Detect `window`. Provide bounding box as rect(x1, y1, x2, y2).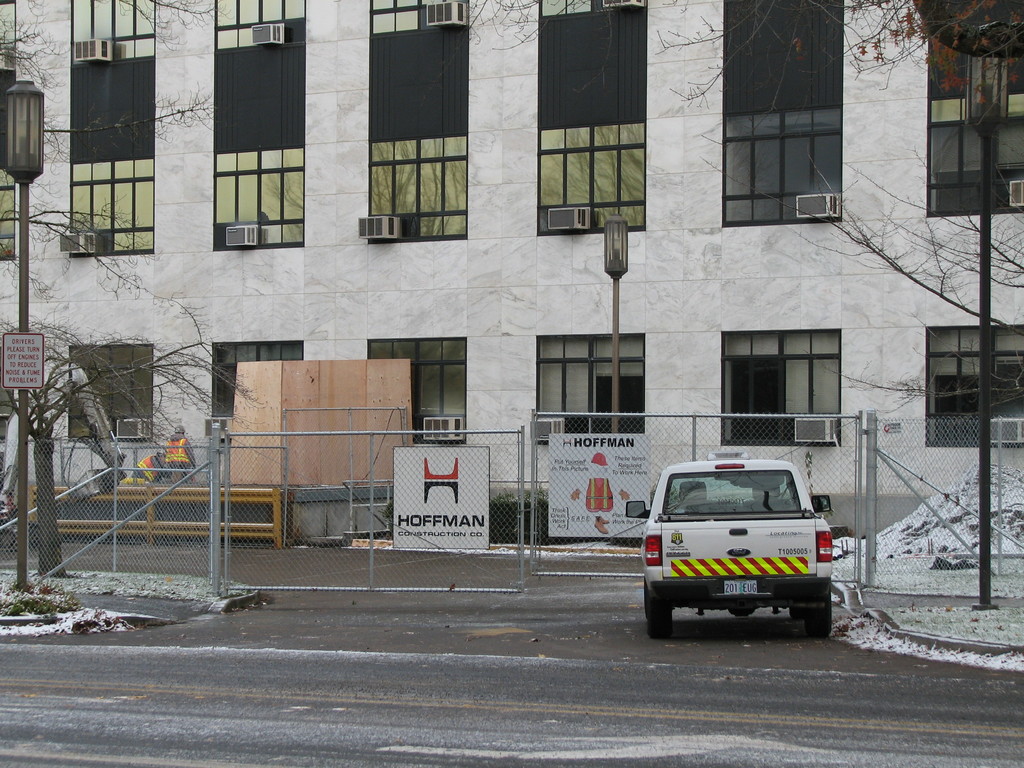
rect(60, 341, 152, 440).
